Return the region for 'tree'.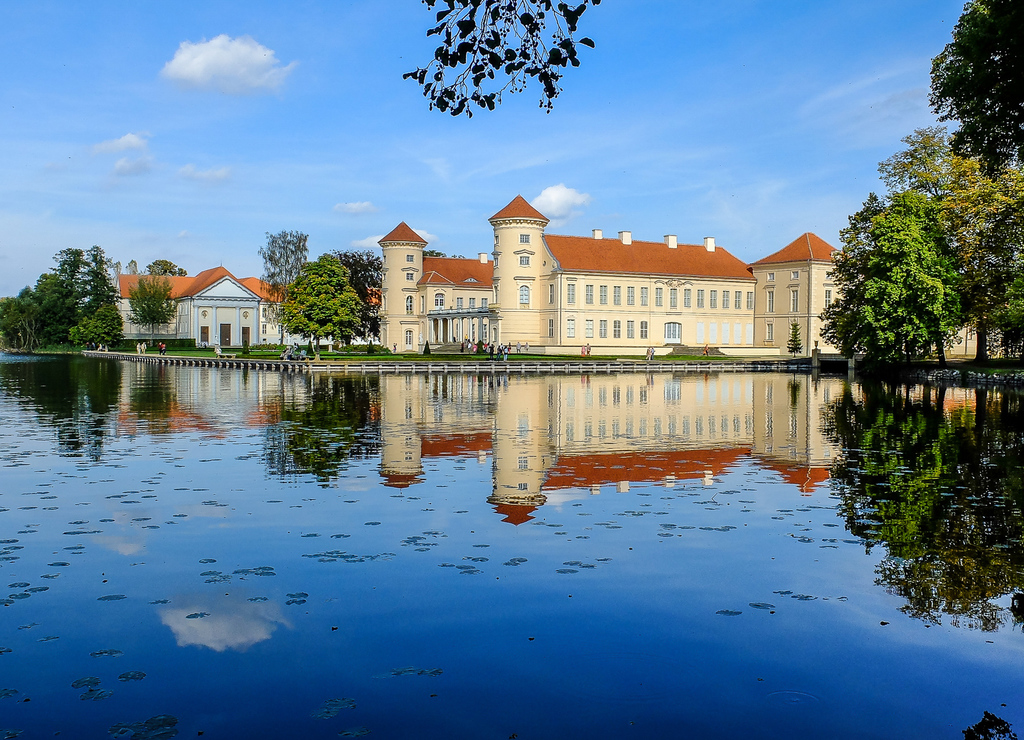
box=[328, 248, 380, 334].
